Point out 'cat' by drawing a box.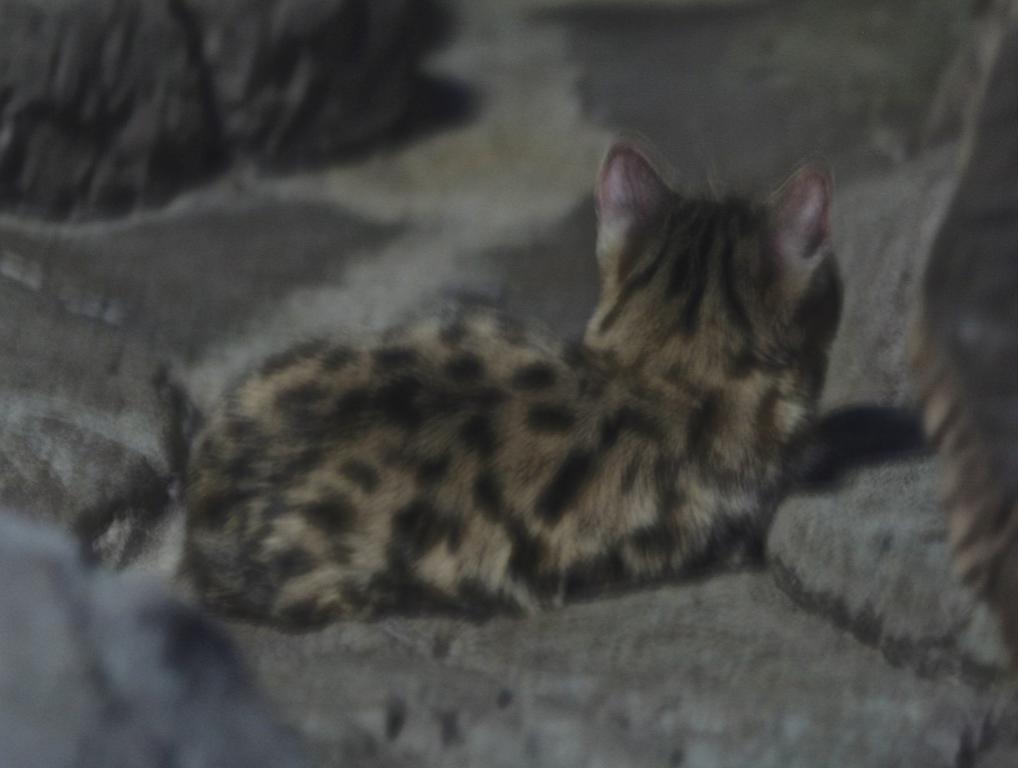
region(180, 135, 925, 634).
